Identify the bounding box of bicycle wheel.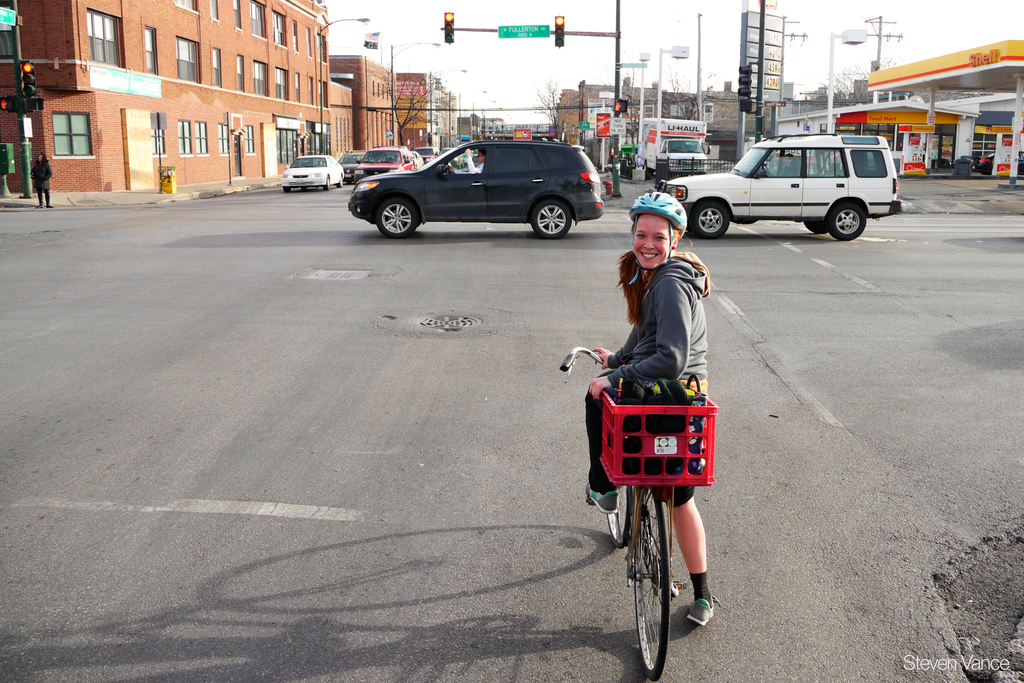
623:493:705:666.
